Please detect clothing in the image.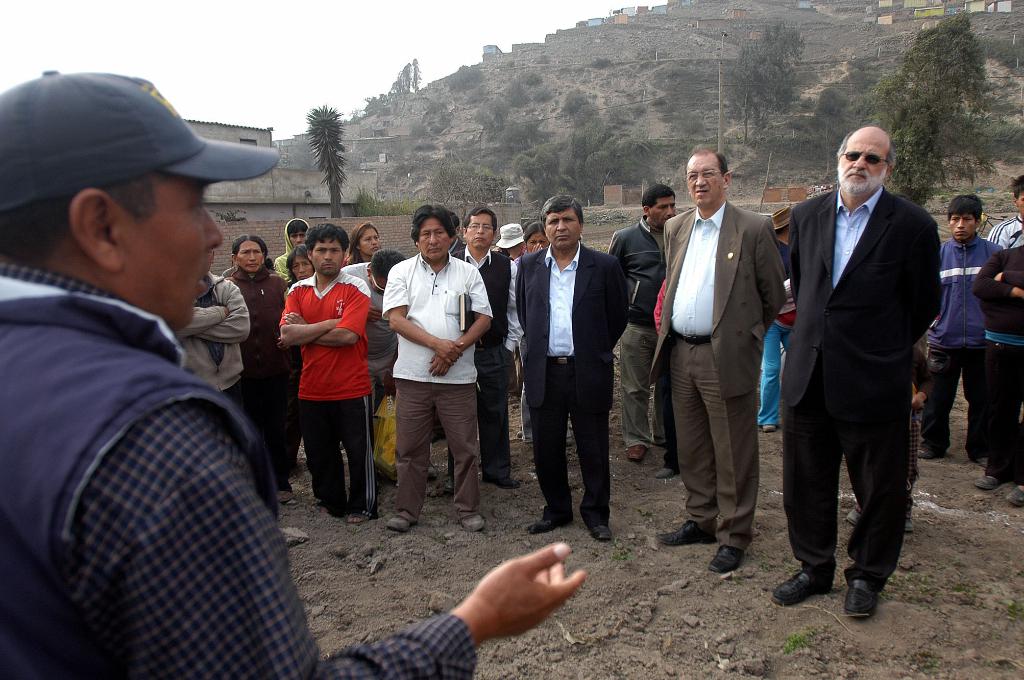
box(0, 253, 478, 679).
